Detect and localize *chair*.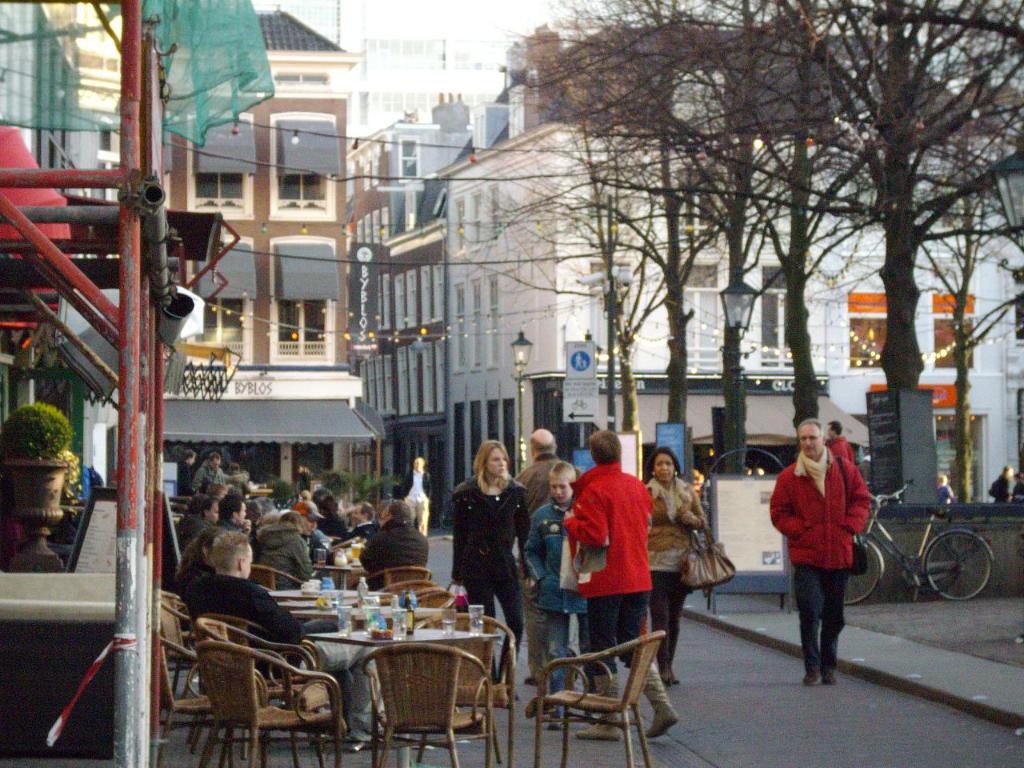
Localized at [x1=370, y1=563, x2=435, y2=586].
